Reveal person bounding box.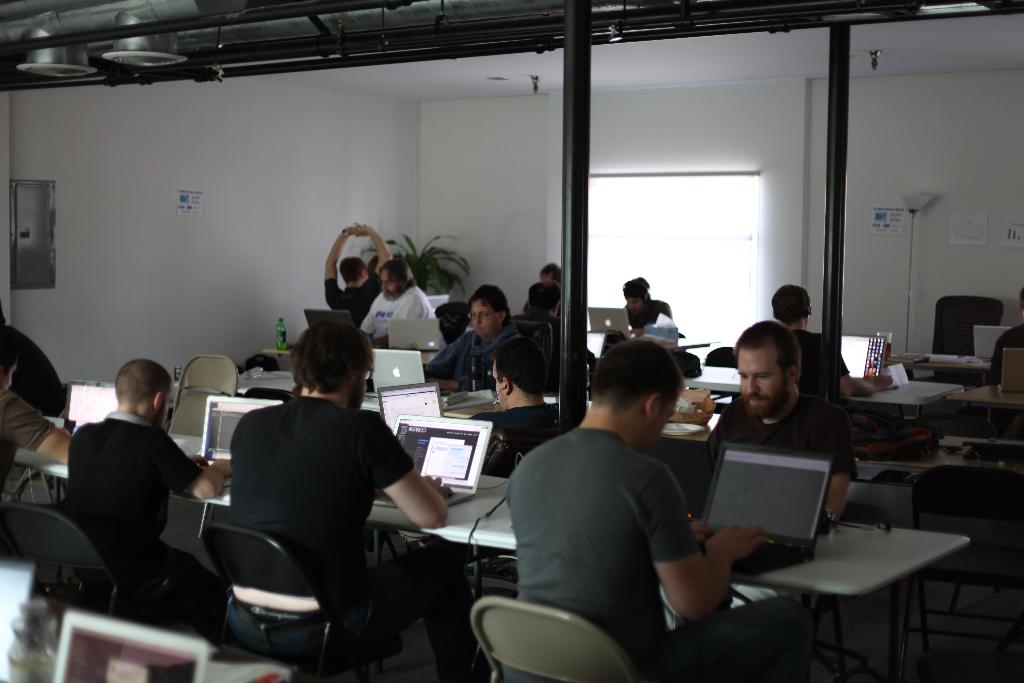
Revealed: <region>704, 318, 855, 529</region>.
